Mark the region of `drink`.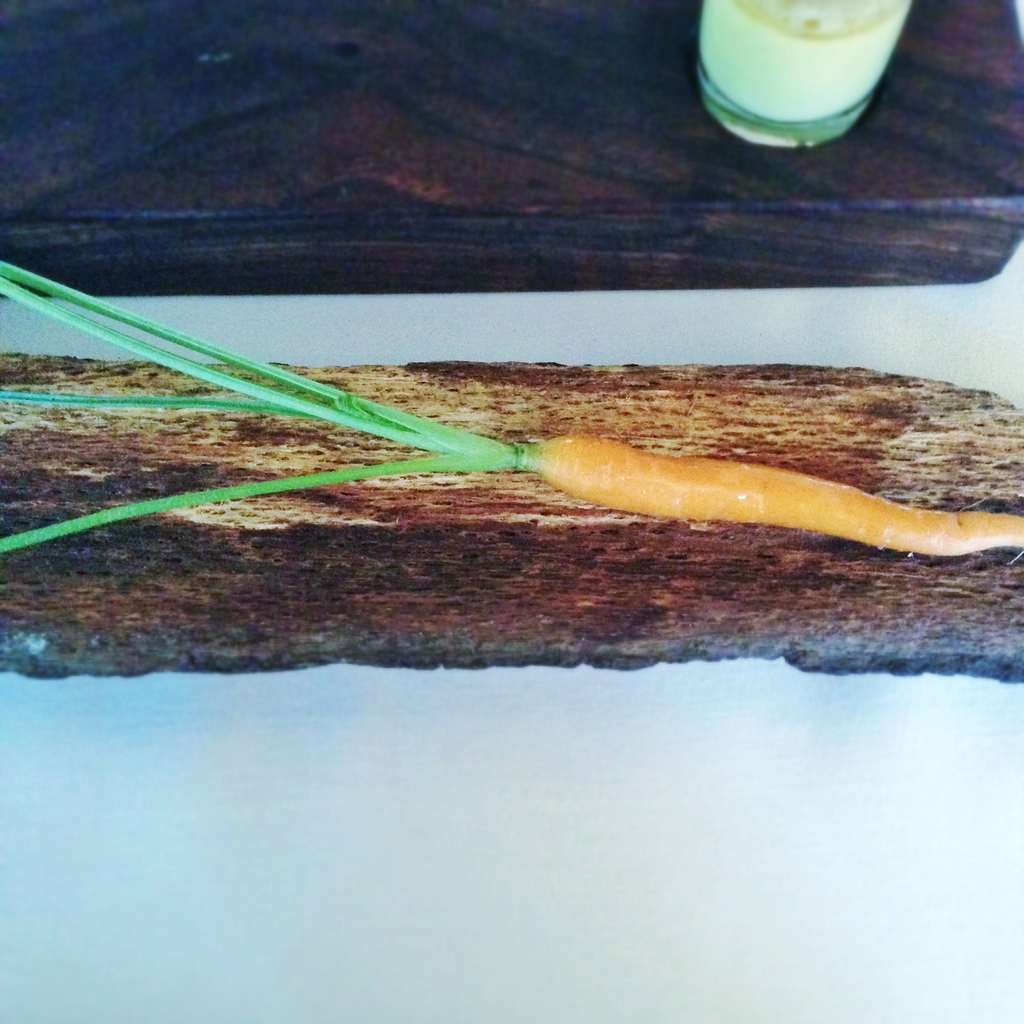
Region: x1=677, y1=0, x2=931, y2=132.
